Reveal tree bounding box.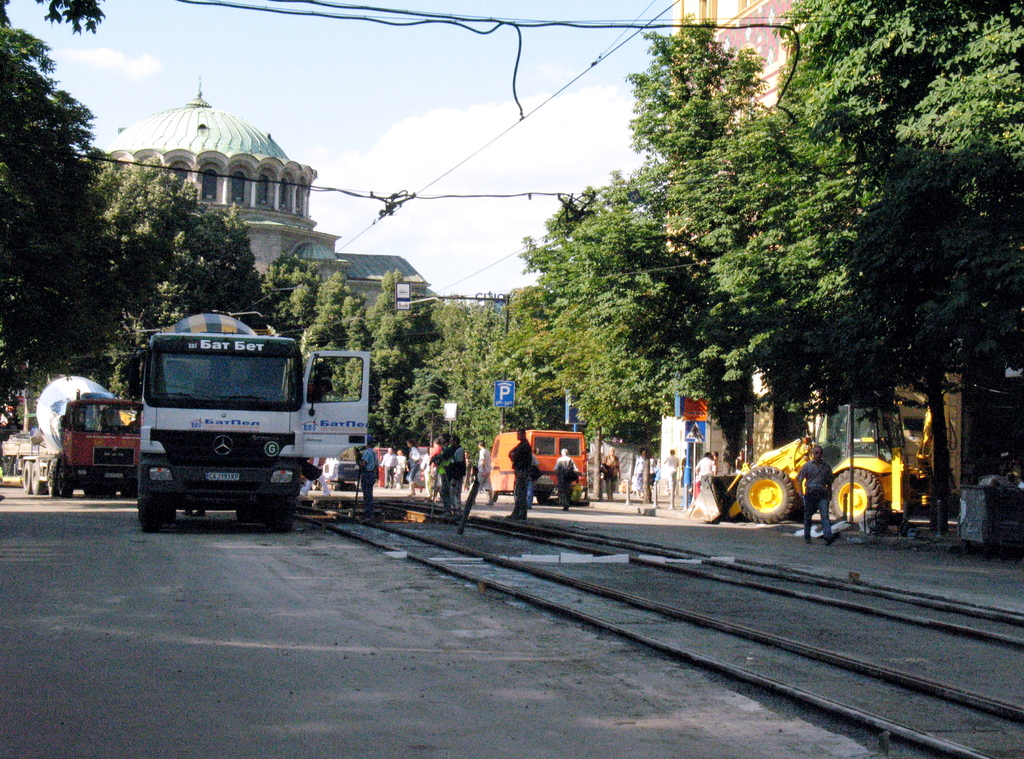
Revealed: 303/266/446/432.
